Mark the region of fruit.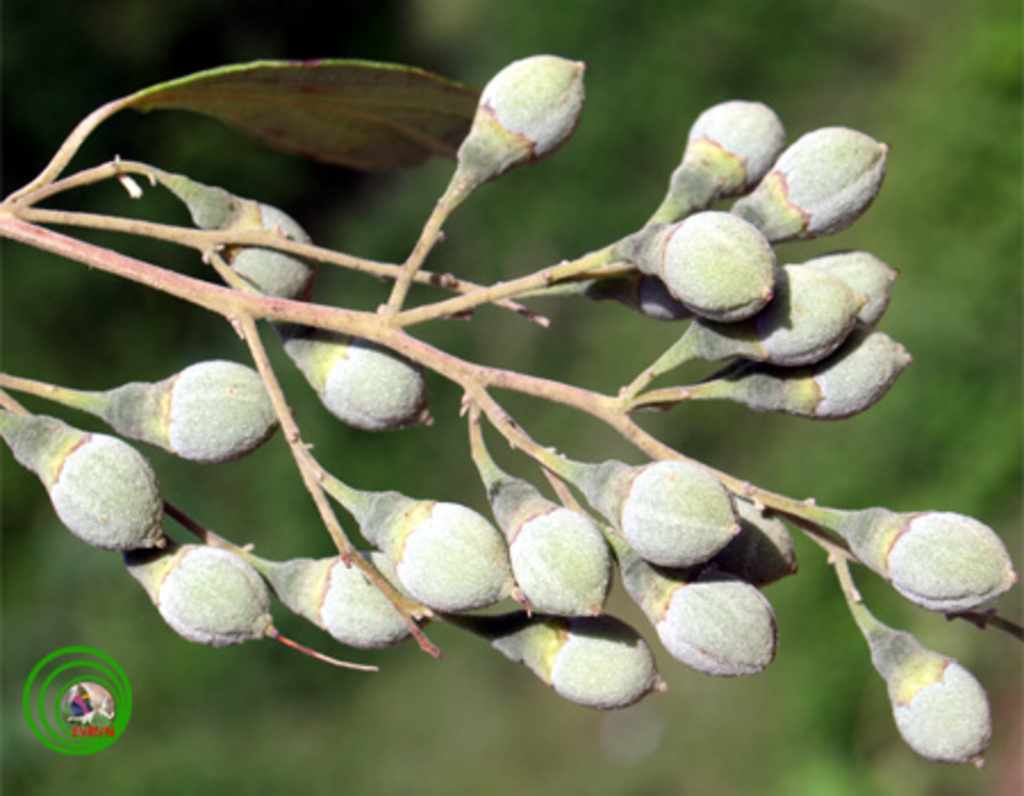
Region: left=828, top=509, right=1015, bottom=616.
